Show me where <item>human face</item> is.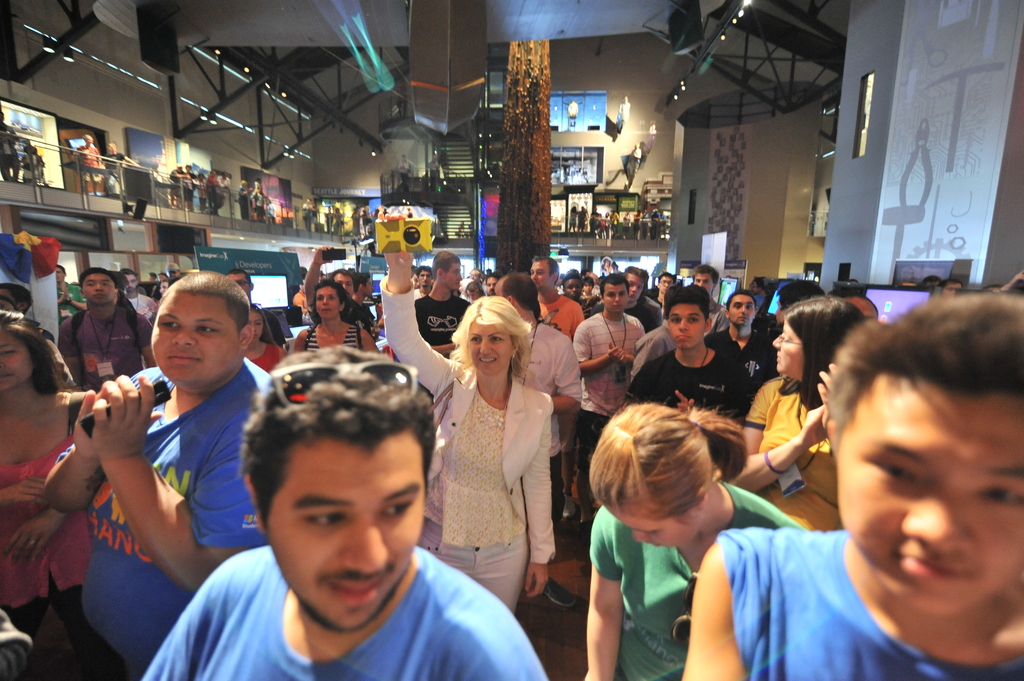
<item>human face</item> is at <box>838,395,1023,621</box>.
